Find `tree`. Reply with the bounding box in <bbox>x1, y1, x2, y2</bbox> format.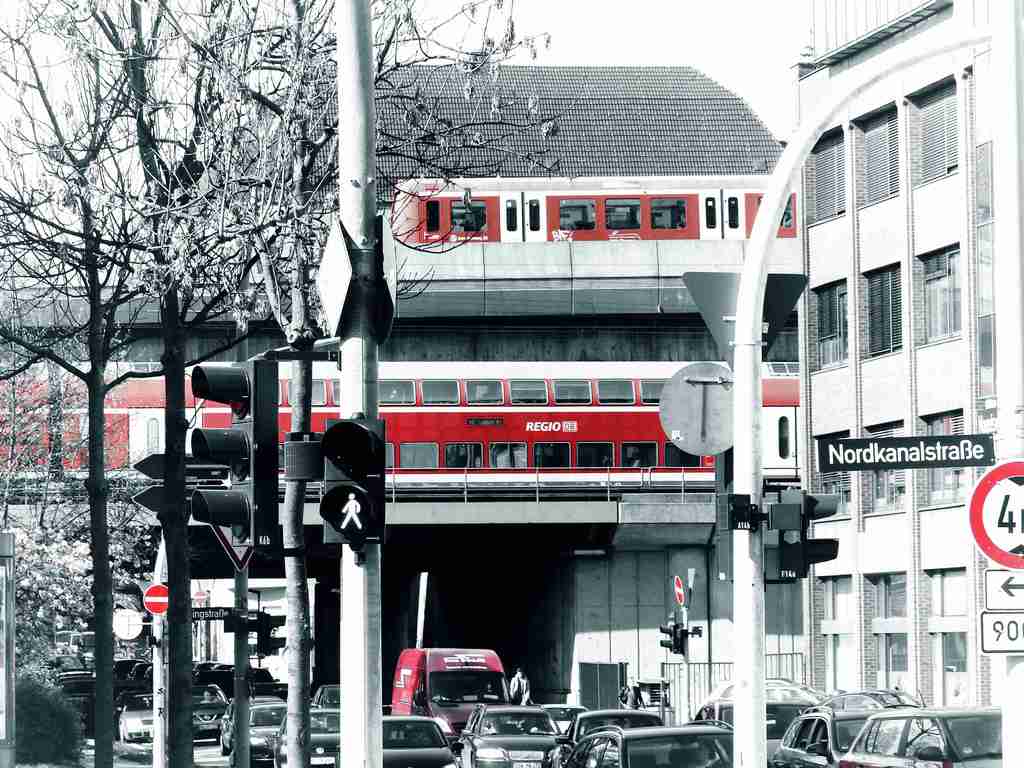
<bbox>289, 0, 535, 767</bbox>.
